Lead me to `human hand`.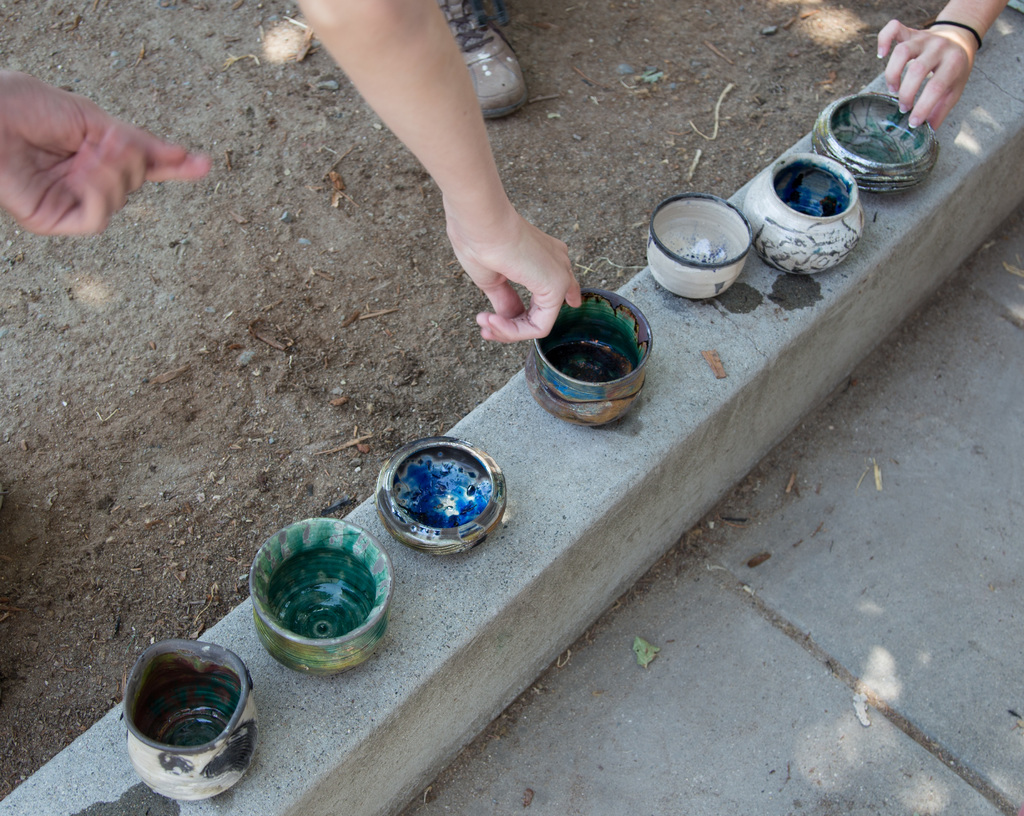
Lead to bbox=[447, 199, 584, 346].
